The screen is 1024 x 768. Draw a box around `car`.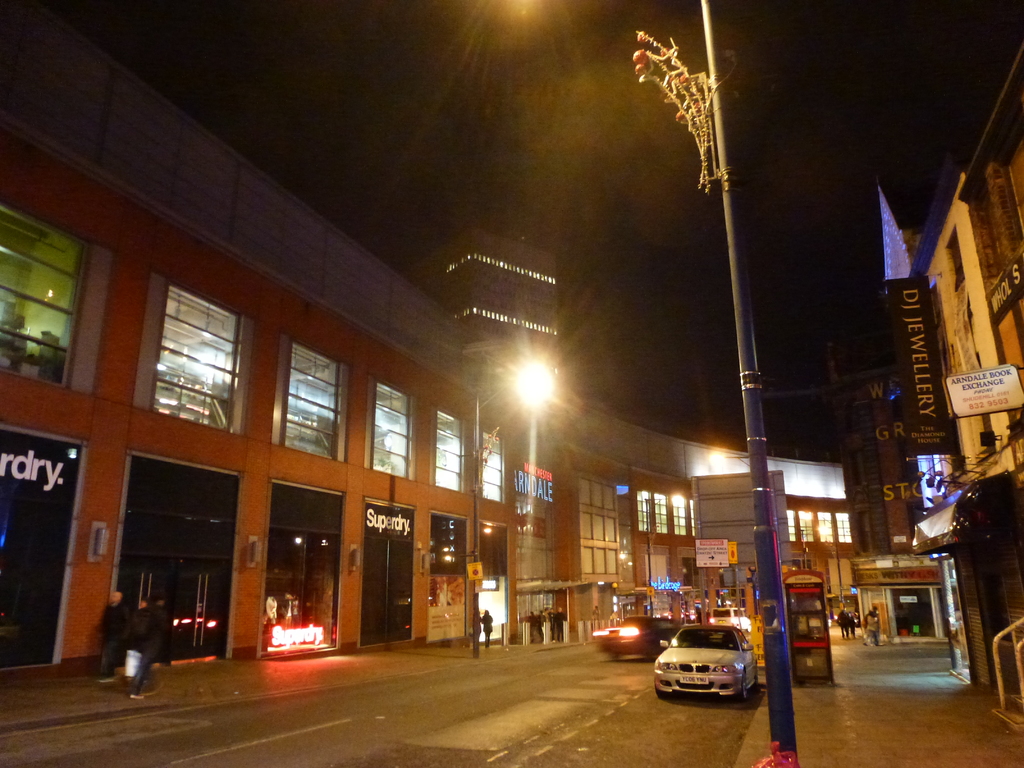
bbox=[652, 619, 759, 711].
